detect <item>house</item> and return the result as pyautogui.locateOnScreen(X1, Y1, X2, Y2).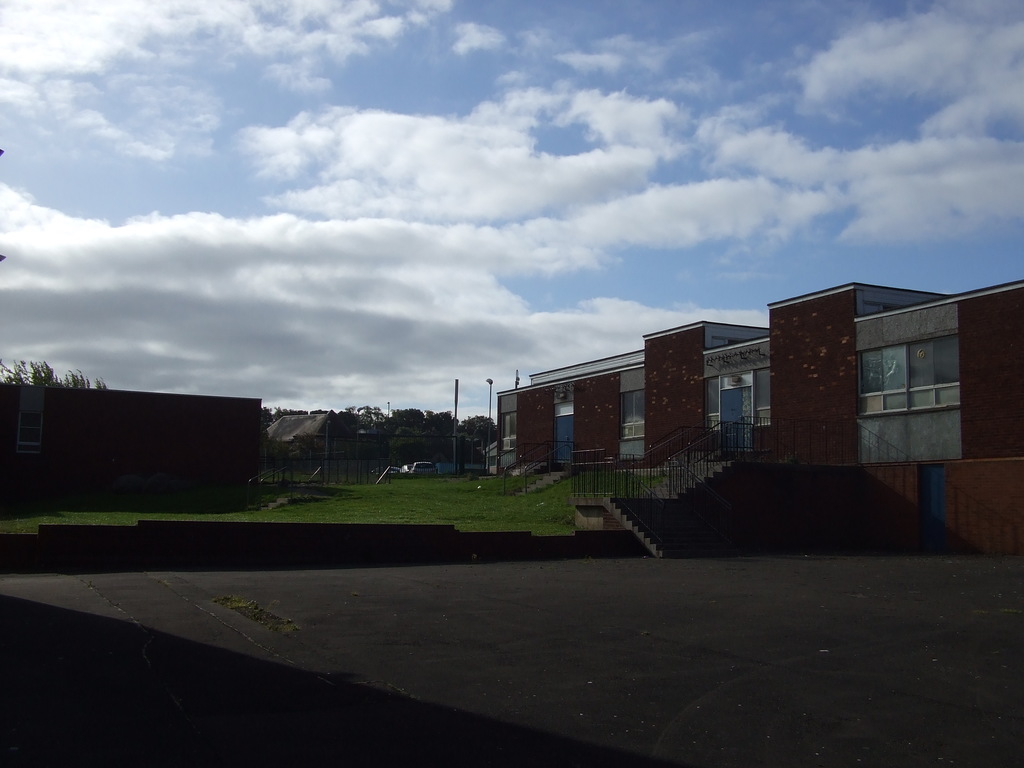
pyautogui.locateOnScreen(648, 322, 705, 458).
